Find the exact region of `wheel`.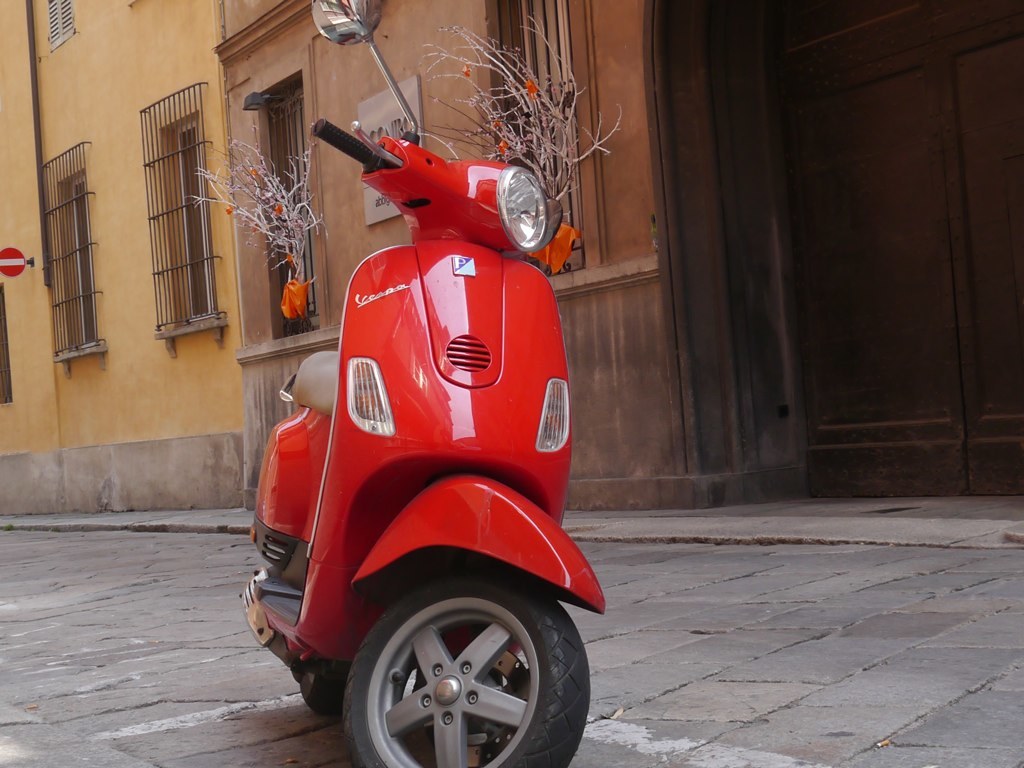
Exact region: 294,656,343,714.
